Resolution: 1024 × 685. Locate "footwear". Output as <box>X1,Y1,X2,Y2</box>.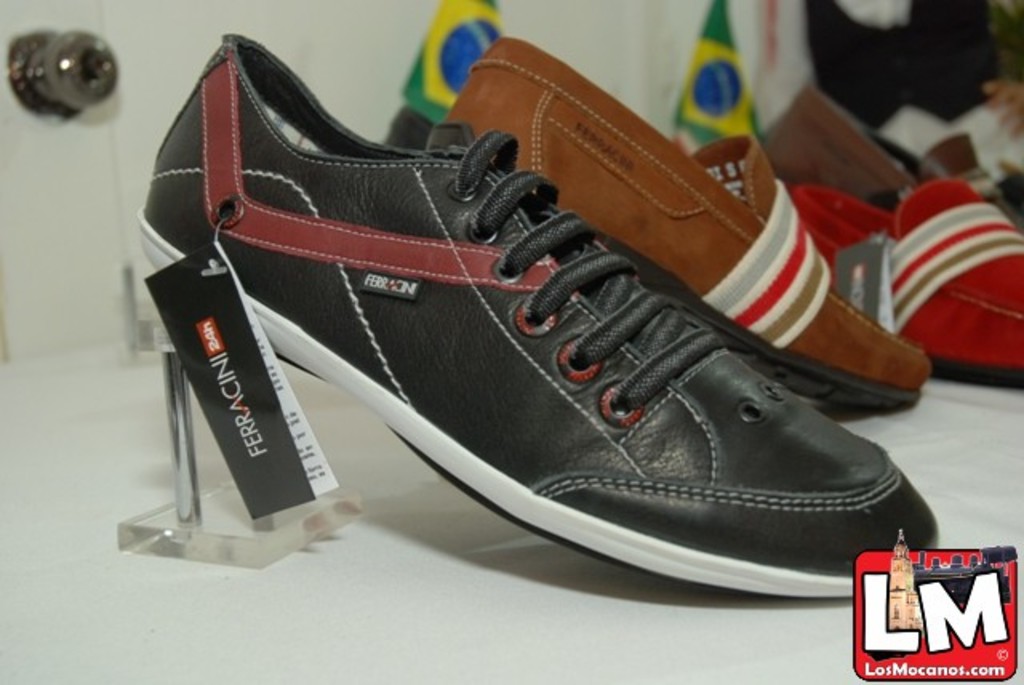
<box>386,106,435,150</box>.
